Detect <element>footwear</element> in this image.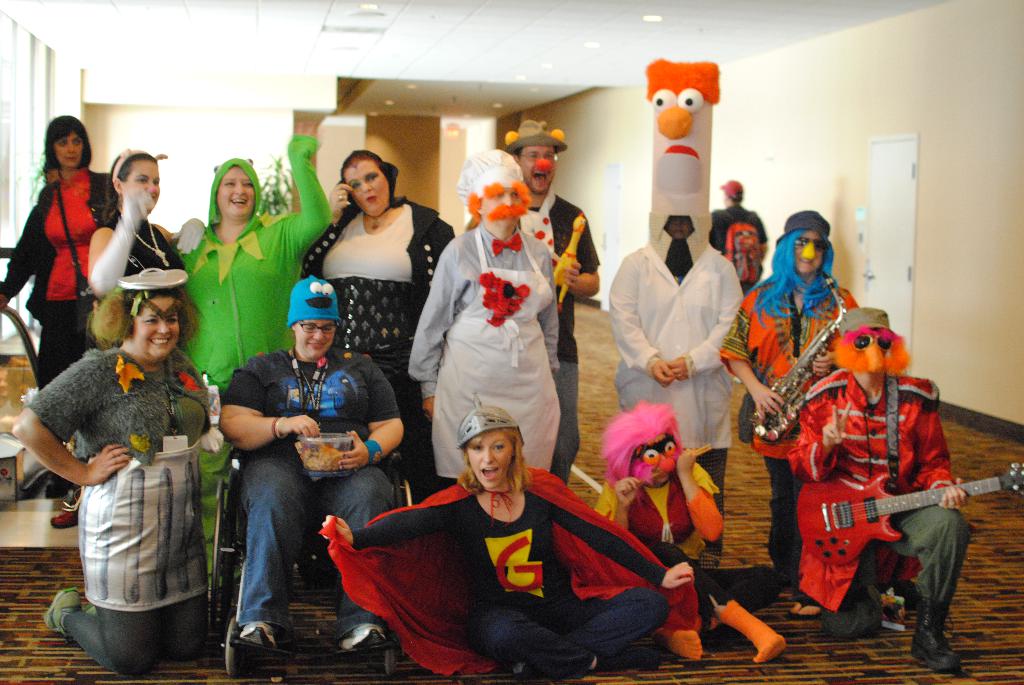
Detection: [x1=236, y1=610, x2=268, y2=648].
